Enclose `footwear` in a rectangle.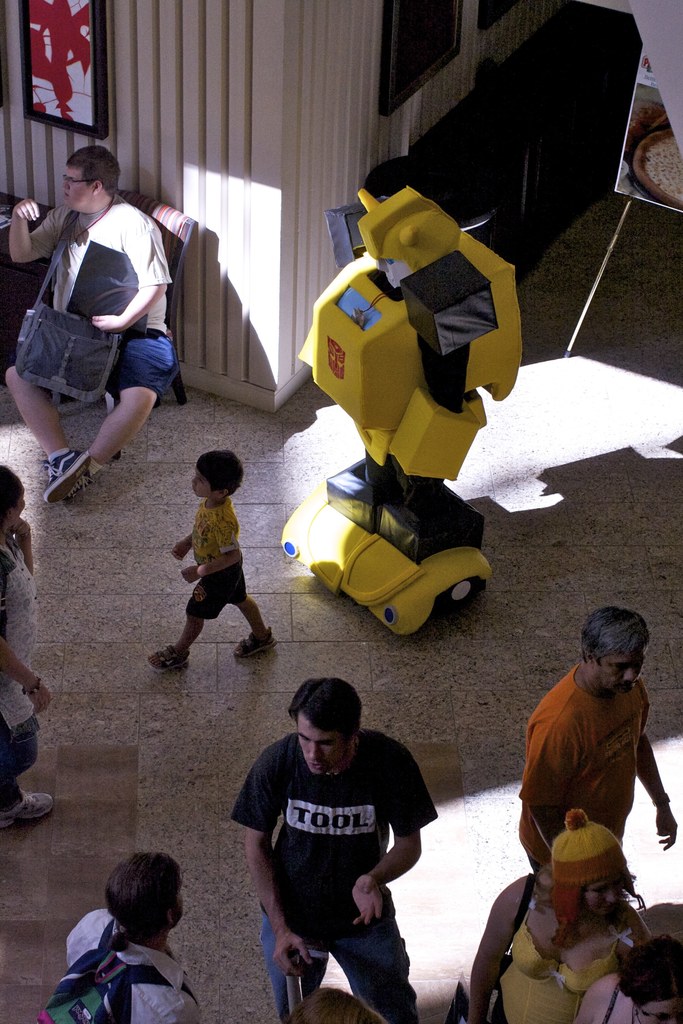
{"x1": 28, "y1": 438, "x2": 101, "y2": 500}.
